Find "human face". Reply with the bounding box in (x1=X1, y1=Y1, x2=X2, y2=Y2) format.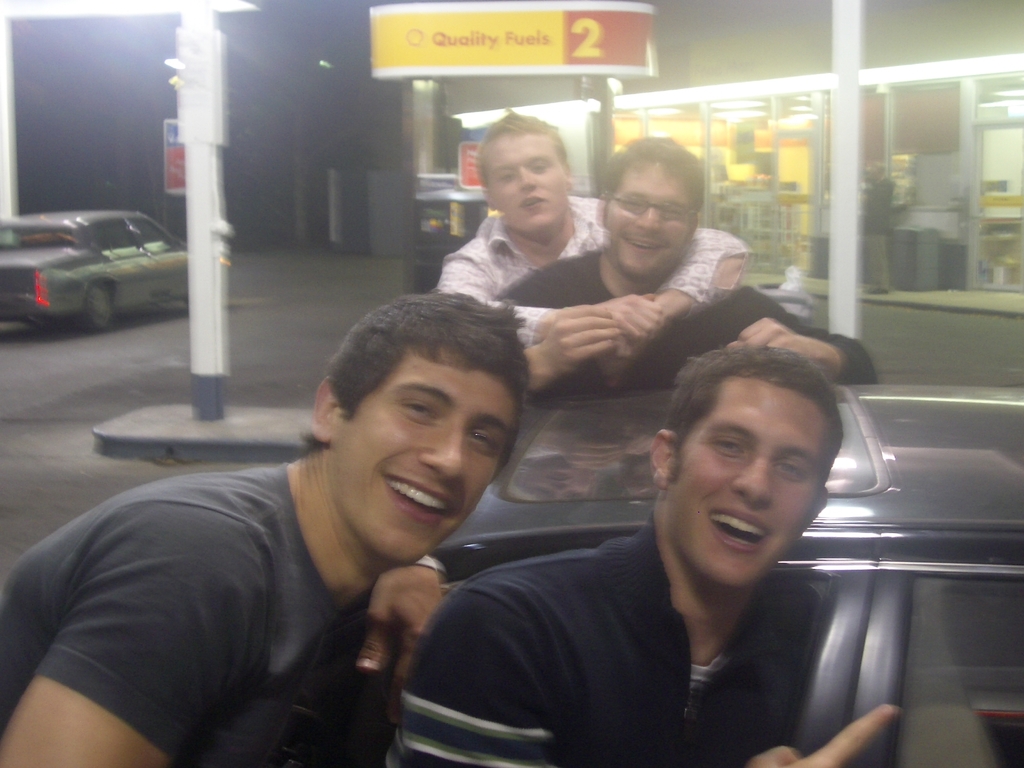
(x1=607, y1=163, x2=697, y2=275).
